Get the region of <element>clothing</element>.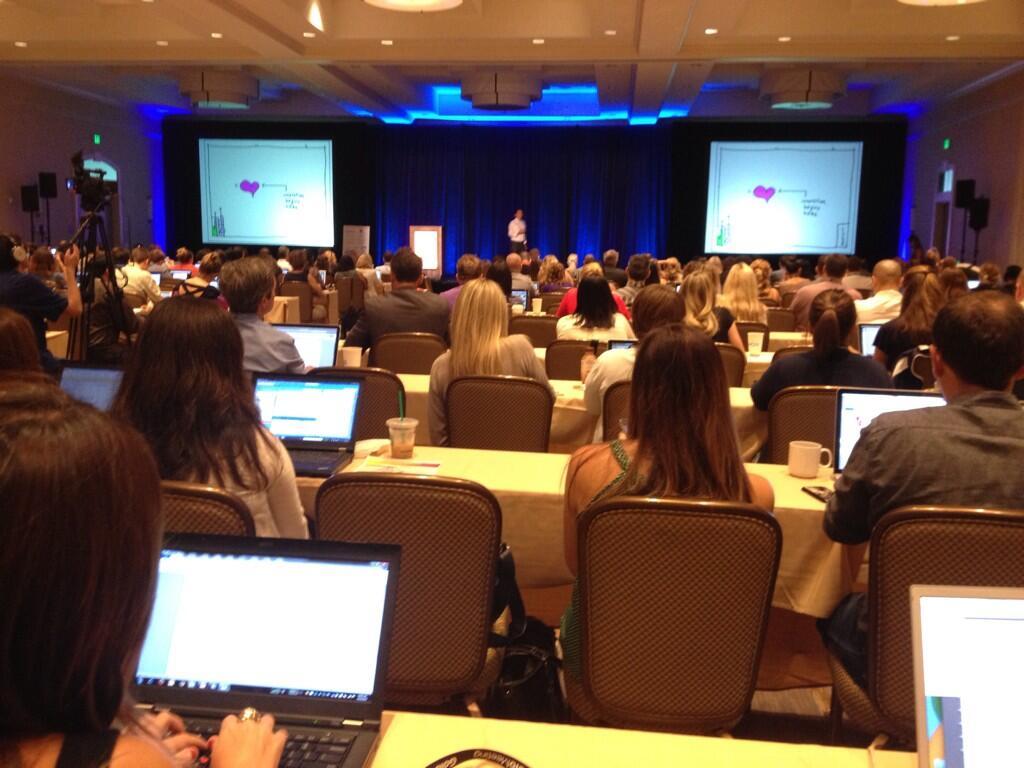
{"x1": 407, "y1": 340, "x2": 550, "y2": 470}.
